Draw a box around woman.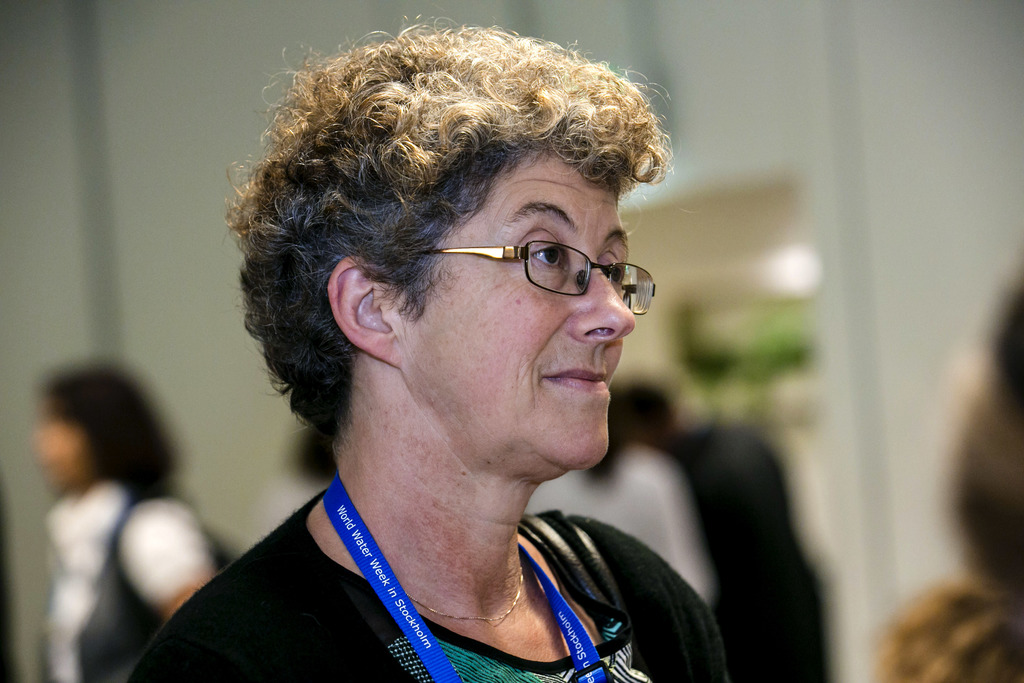
31:364:225:682.
